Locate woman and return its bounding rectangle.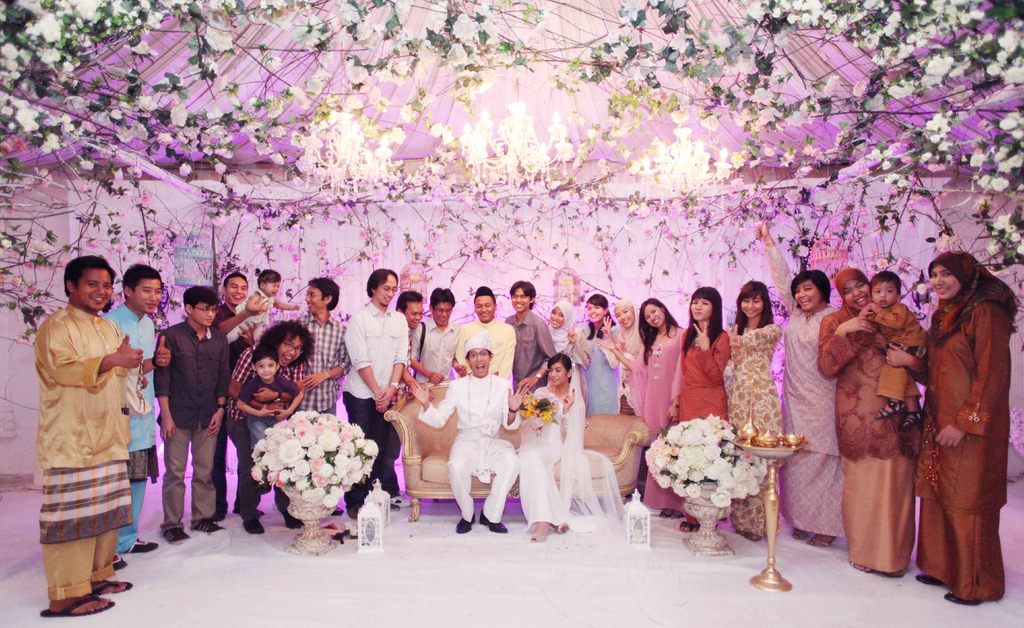
{"left": 782, "top": 269, "right": 845, "bottom": 547}.
